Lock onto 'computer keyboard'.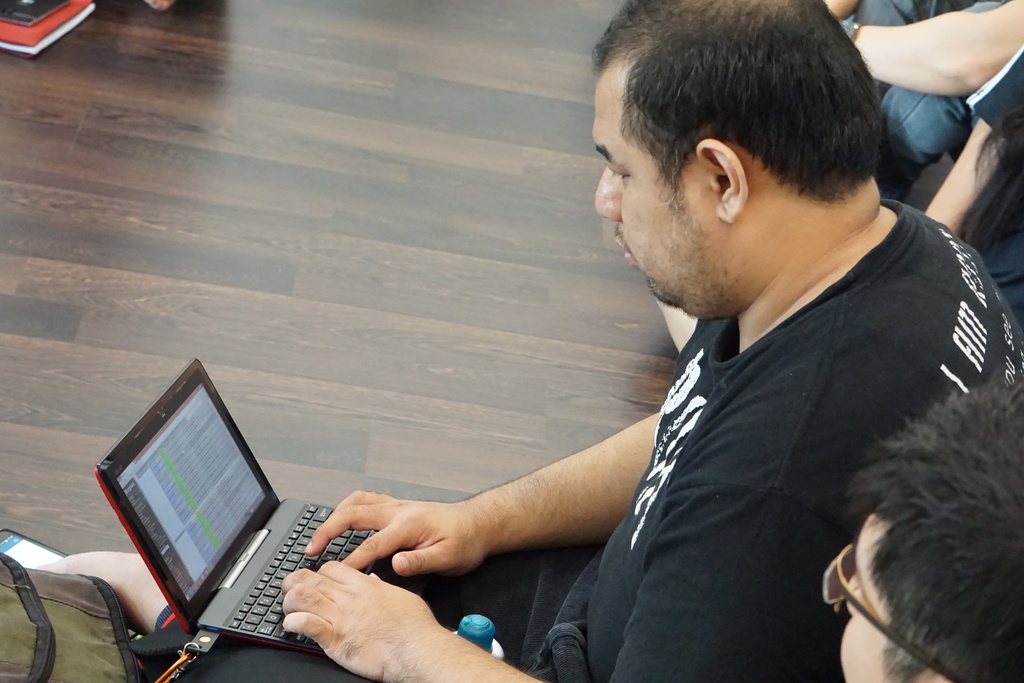
Locked: crop(225, 502, 392, 651).
